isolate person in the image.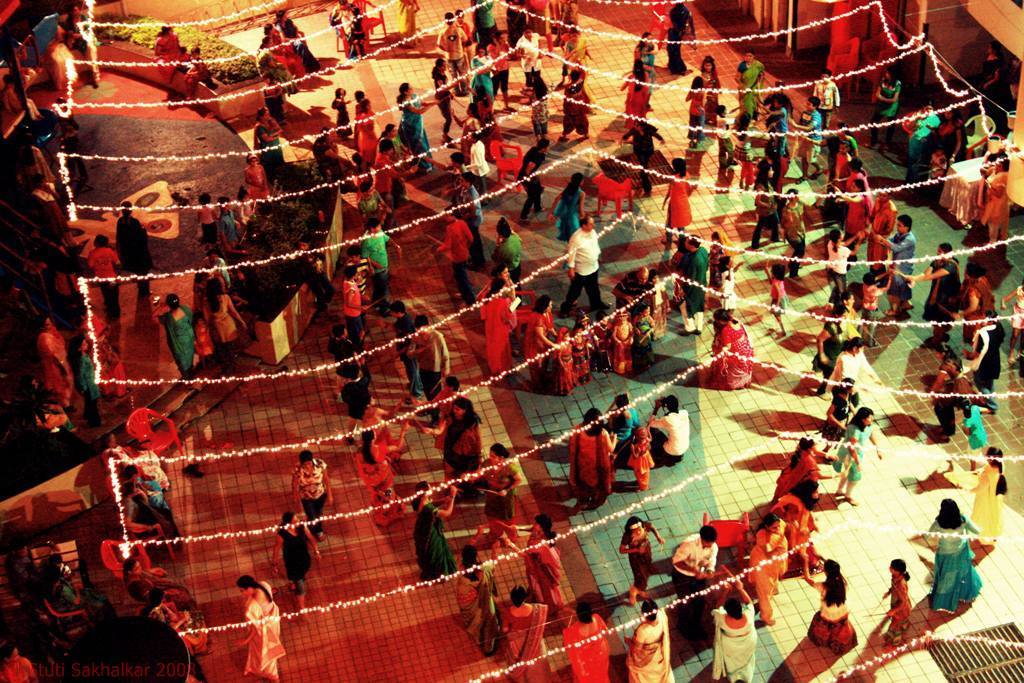
Isolated region: select_region(504, 512, 569, 592).
